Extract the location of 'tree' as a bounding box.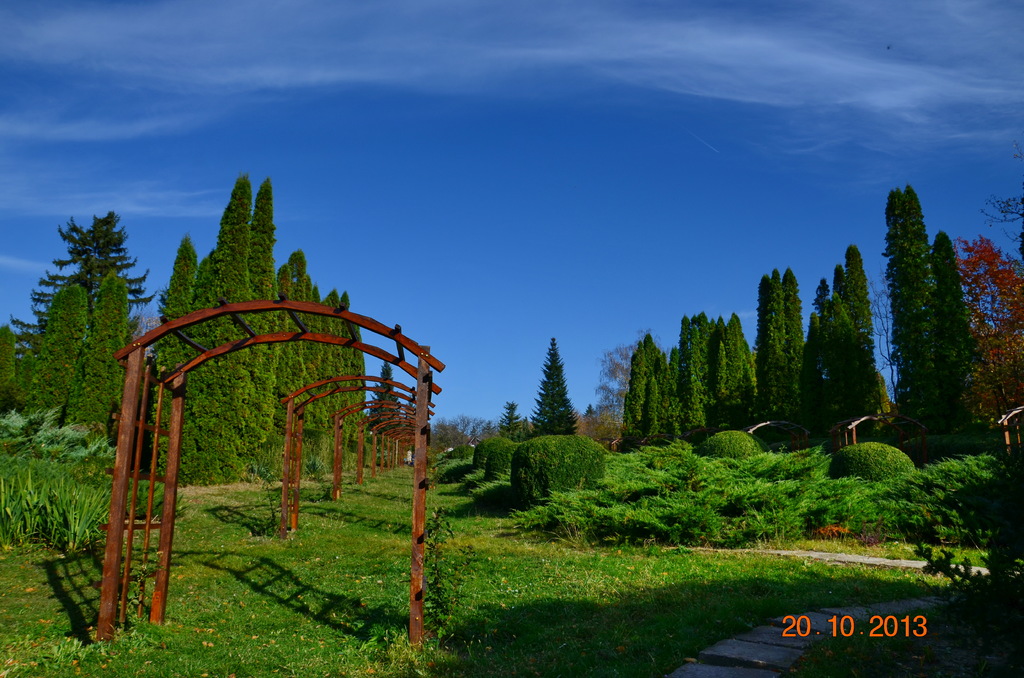
531/337/575/436.
